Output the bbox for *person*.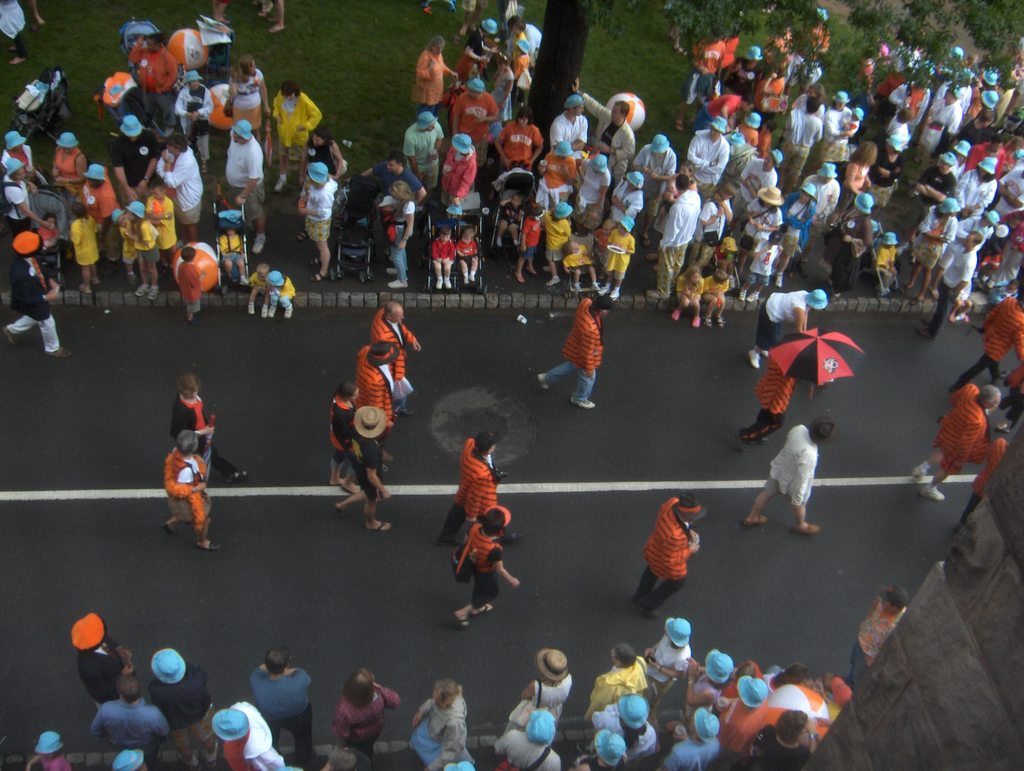
x1=332 y1=403 x2=394 y2=530.
